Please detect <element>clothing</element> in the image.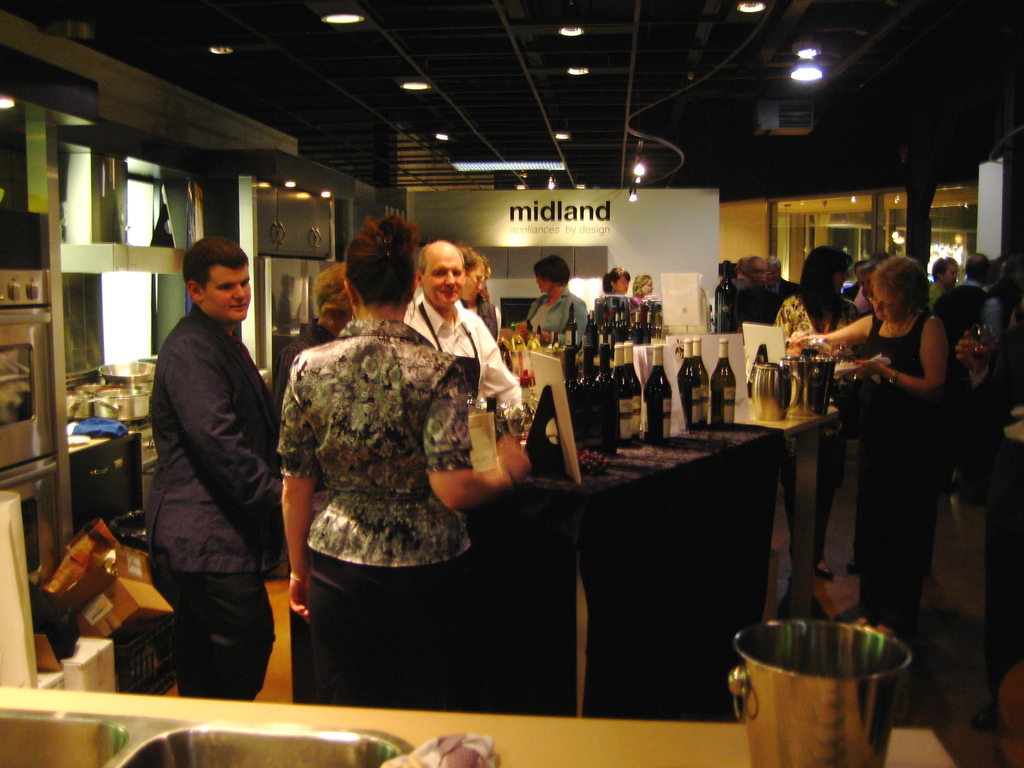
<box>625,294,652,332</box>.
